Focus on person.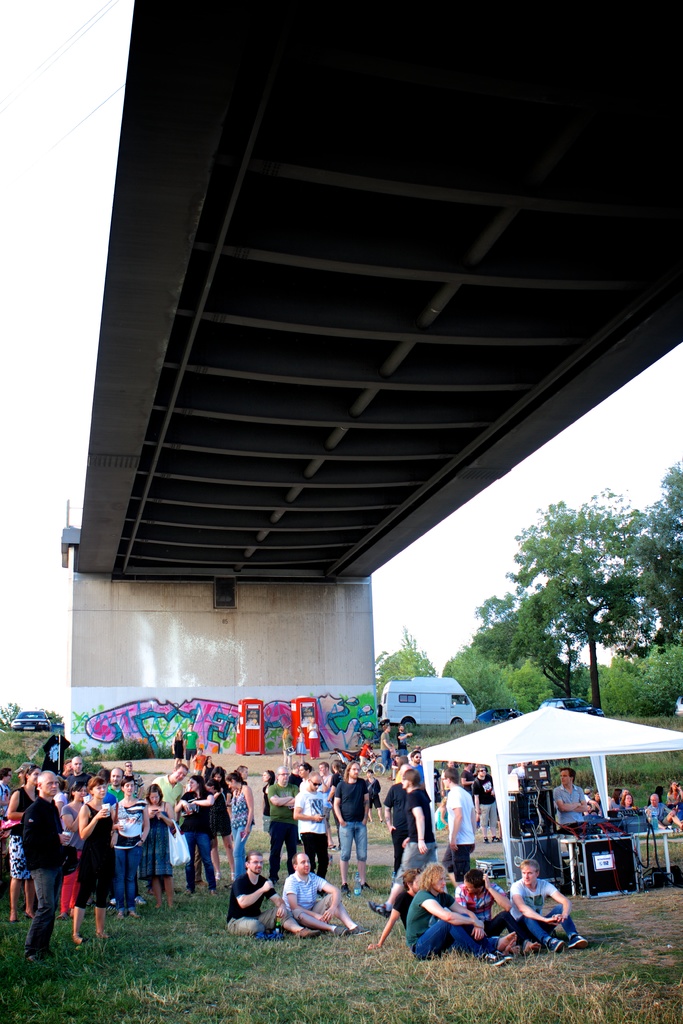
Focused at (376, 720, 395, 765).
